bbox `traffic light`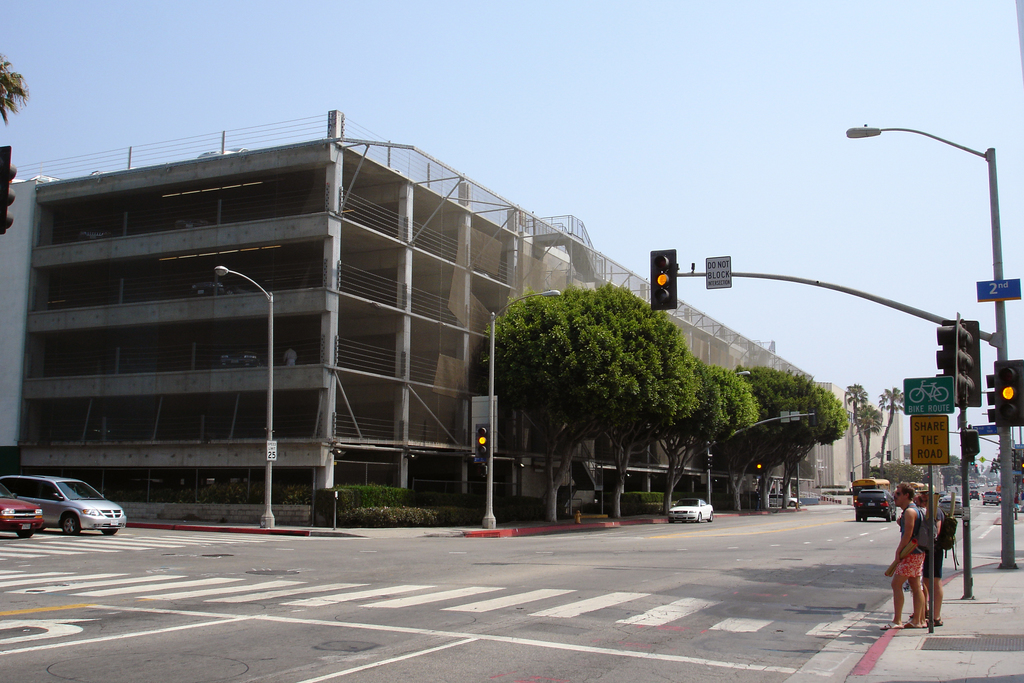
649,250,678,310
